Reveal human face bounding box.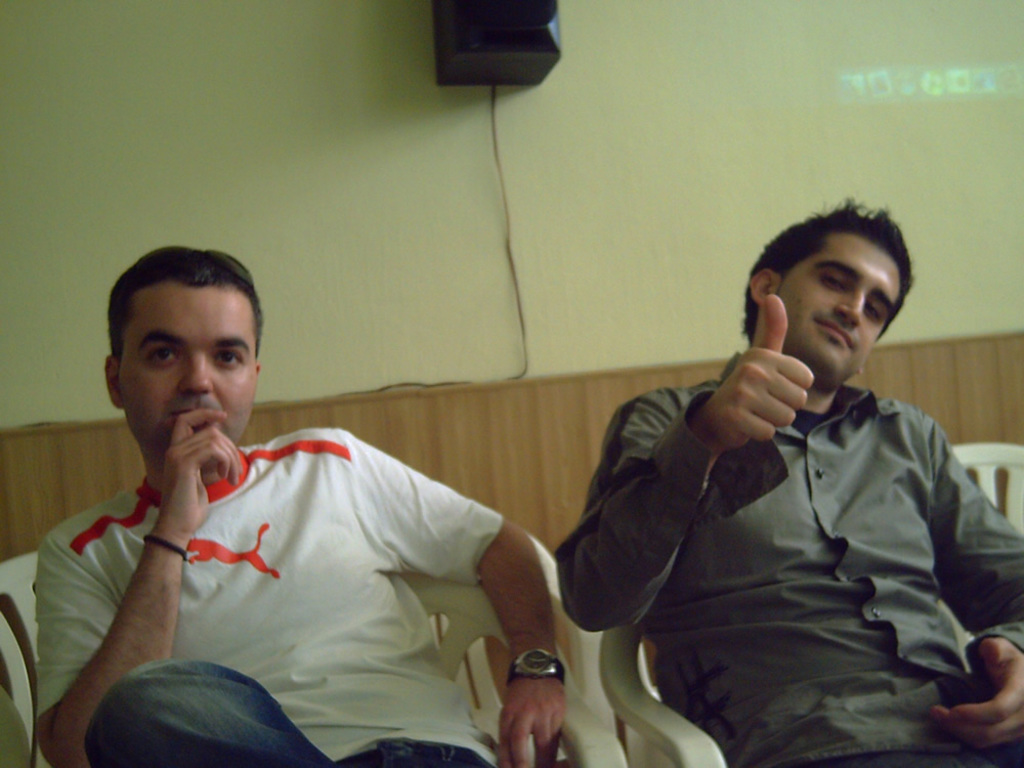
Revealed: region(783, 238, 905, 378).
